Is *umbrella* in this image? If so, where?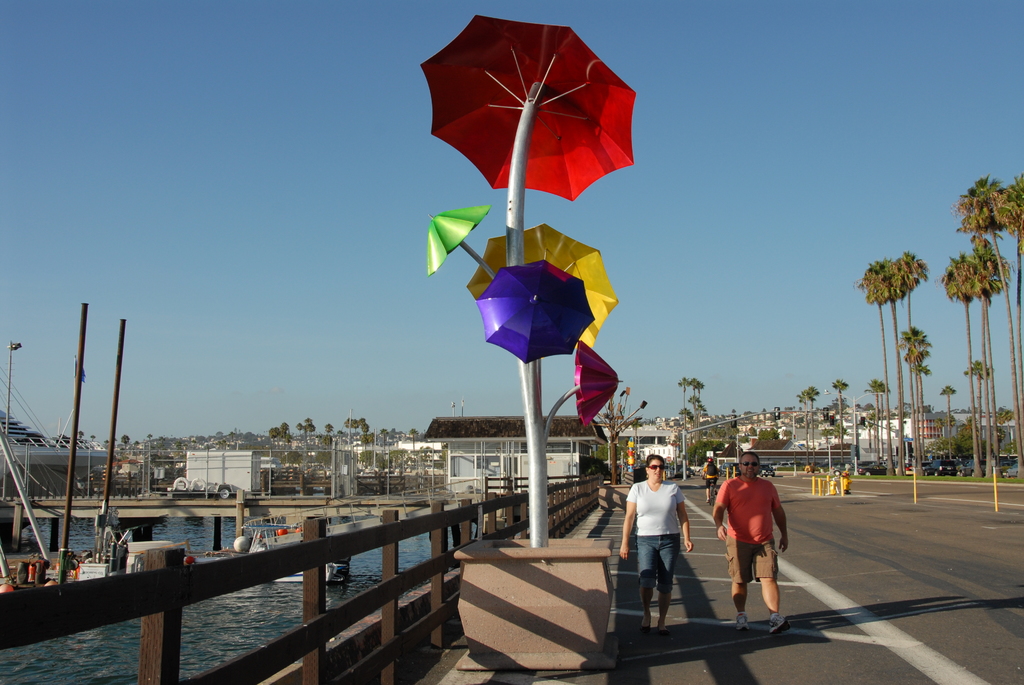
Yes, at 463 223 616 350.
